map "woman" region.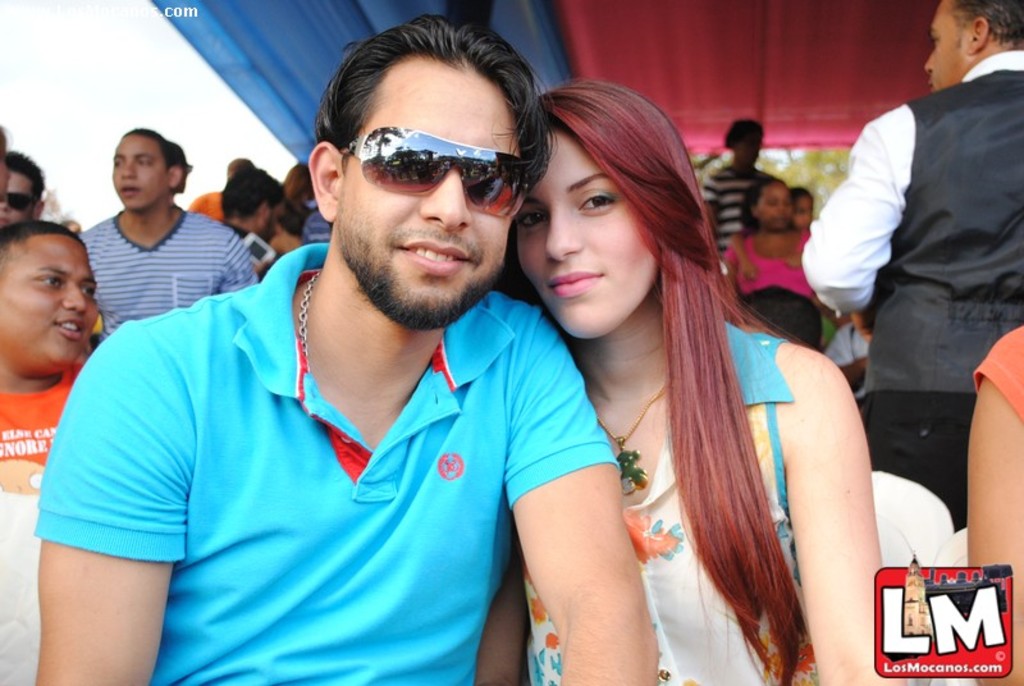
Mapped to BBox(0, 227, 101, 494).
